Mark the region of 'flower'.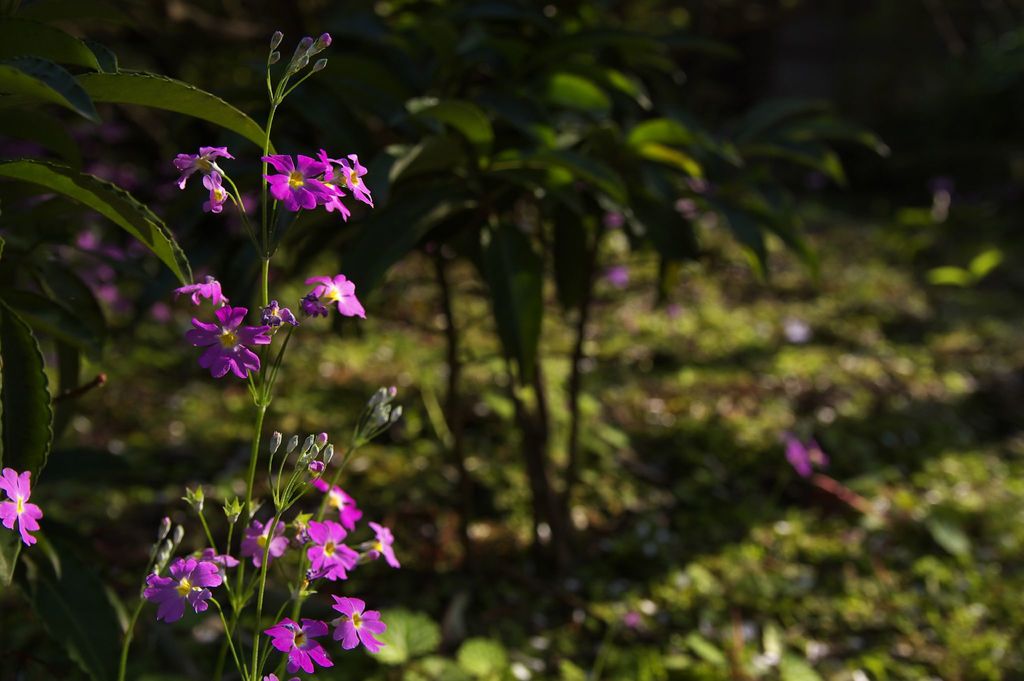
Region: box(316, 149, 338, 184).
